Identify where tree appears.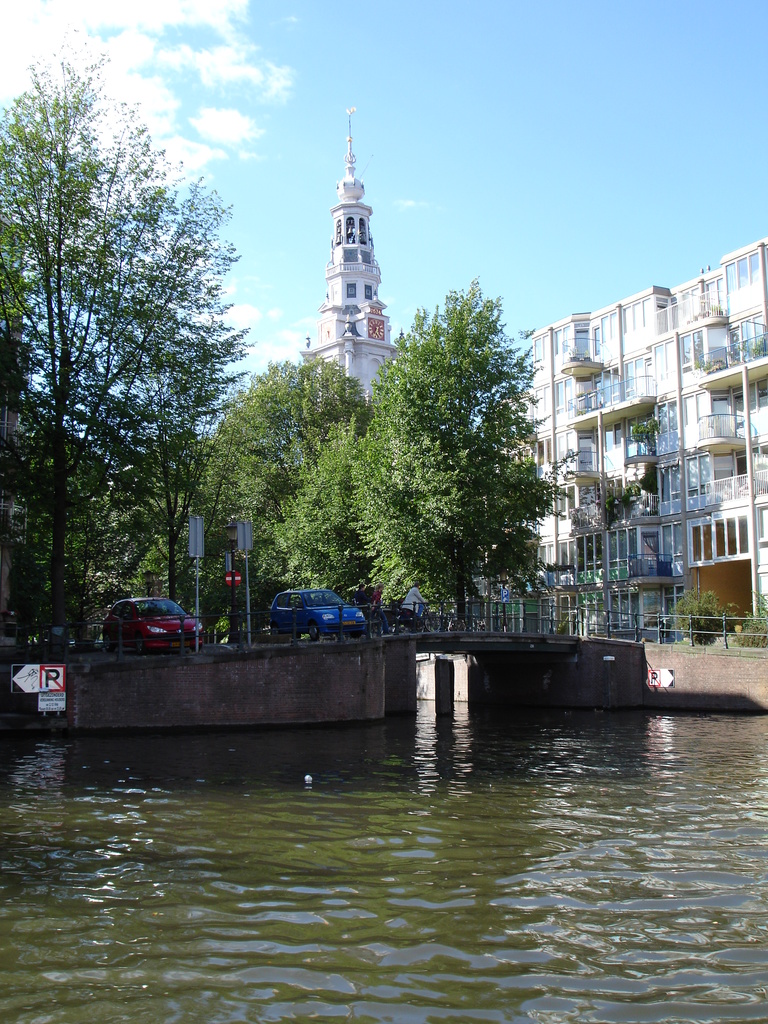
Appears at bbox(257, 279, 588, 625).
